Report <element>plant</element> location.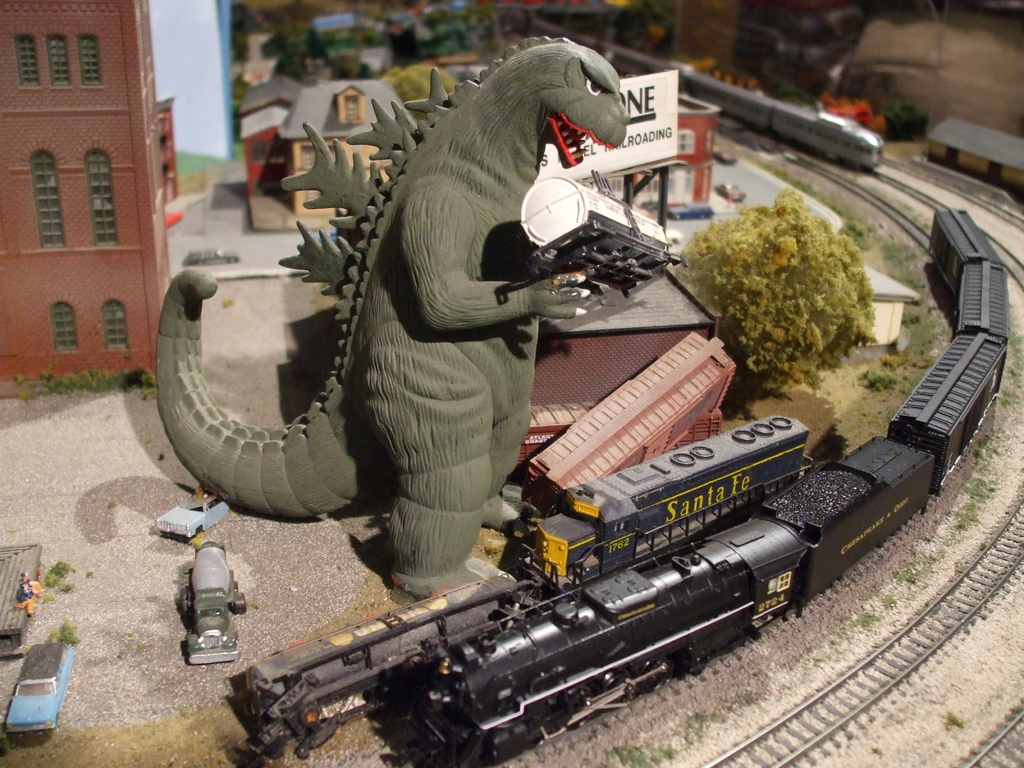
Report: 681/189/876/397.
